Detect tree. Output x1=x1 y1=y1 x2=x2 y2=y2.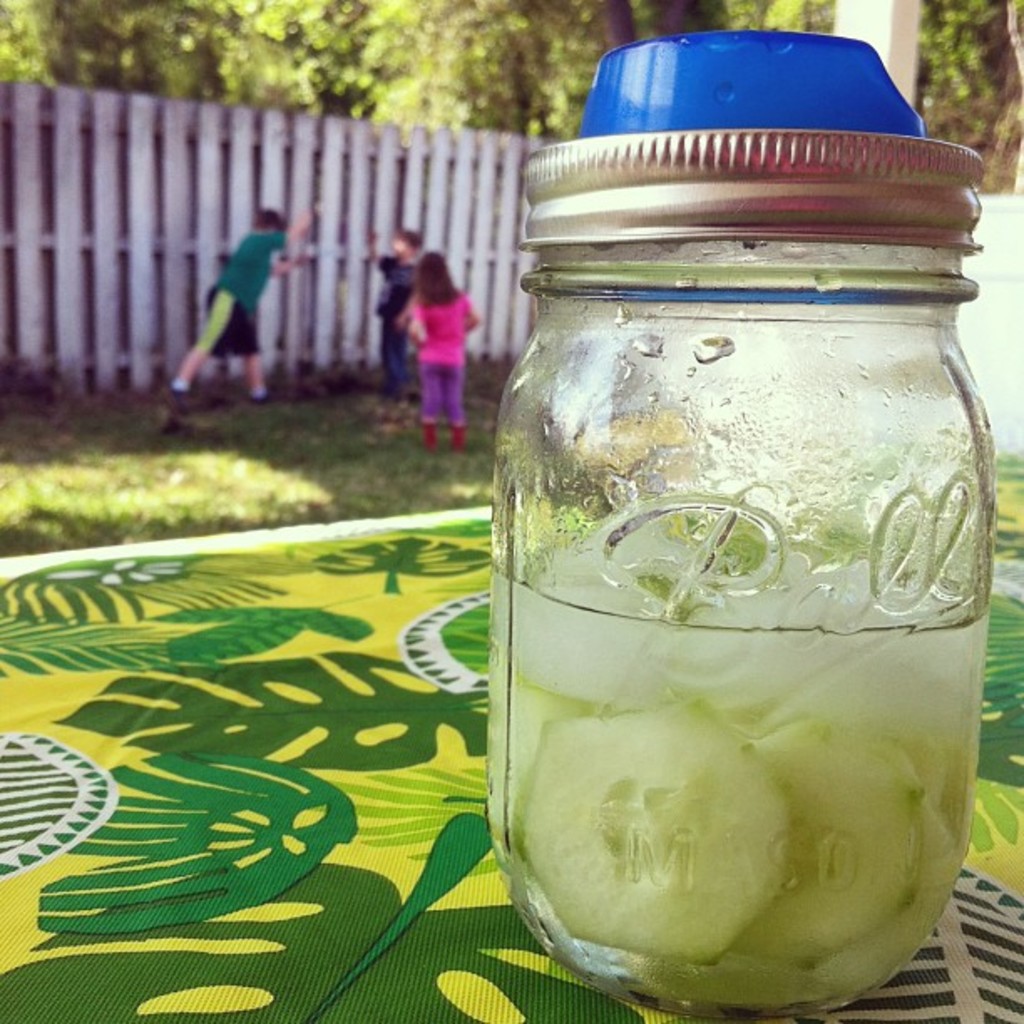
x1=591 y1=8 x2=644 y2=49.
